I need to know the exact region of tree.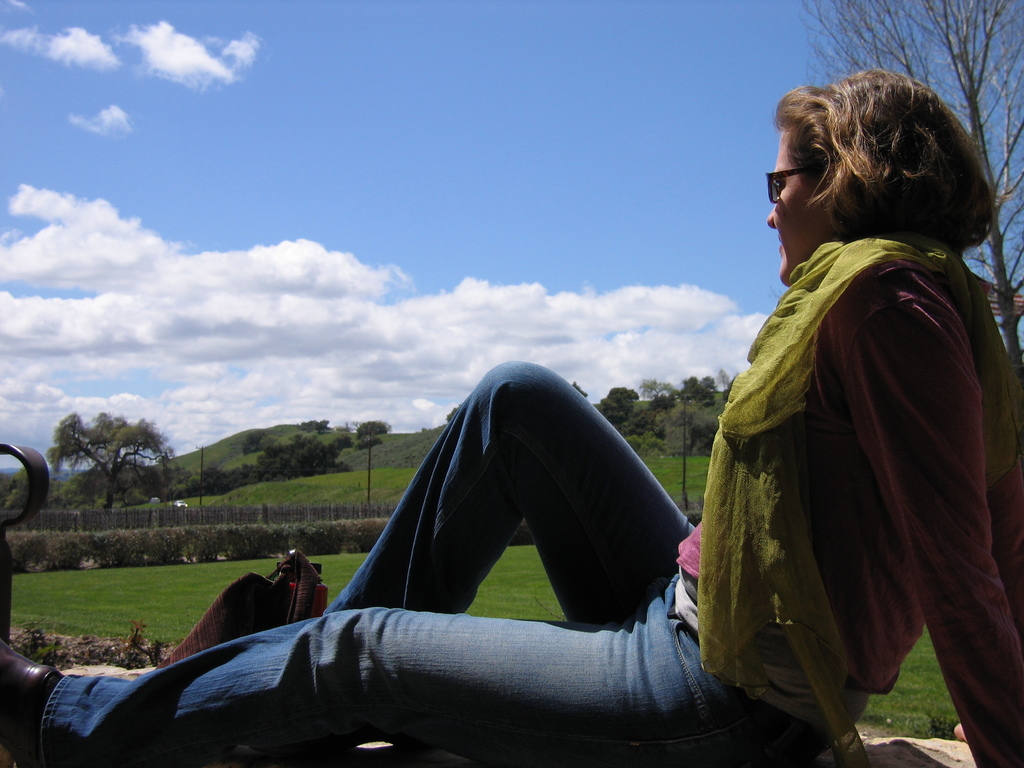
Region: x1=602, y1=385, x2=644, y2=428.
